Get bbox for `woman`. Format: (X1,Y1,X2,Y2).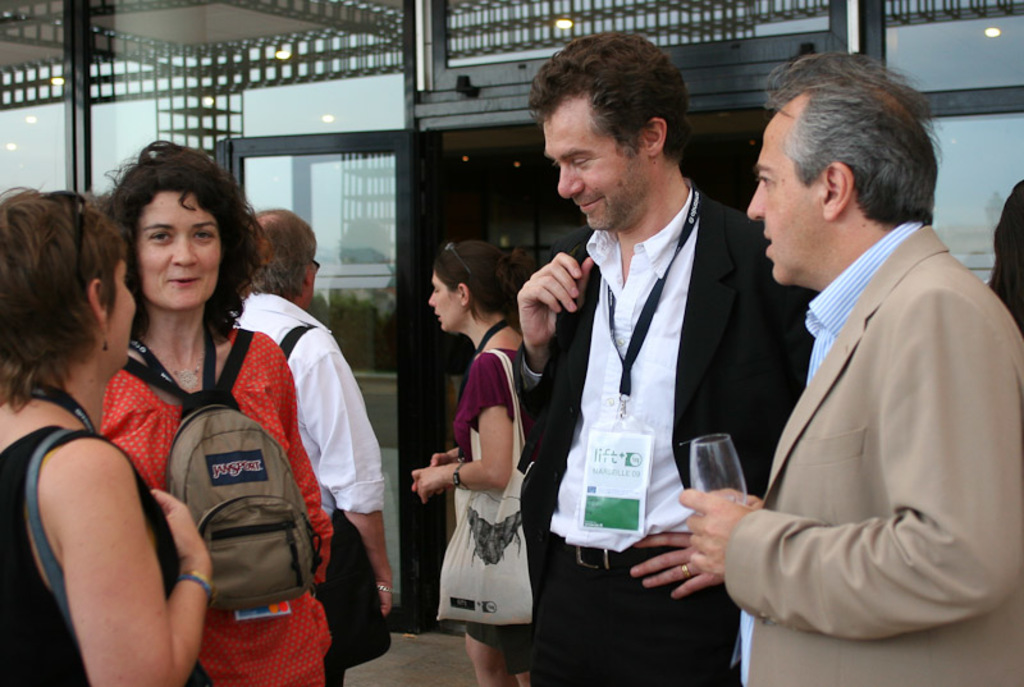
(1,188,228,686).
